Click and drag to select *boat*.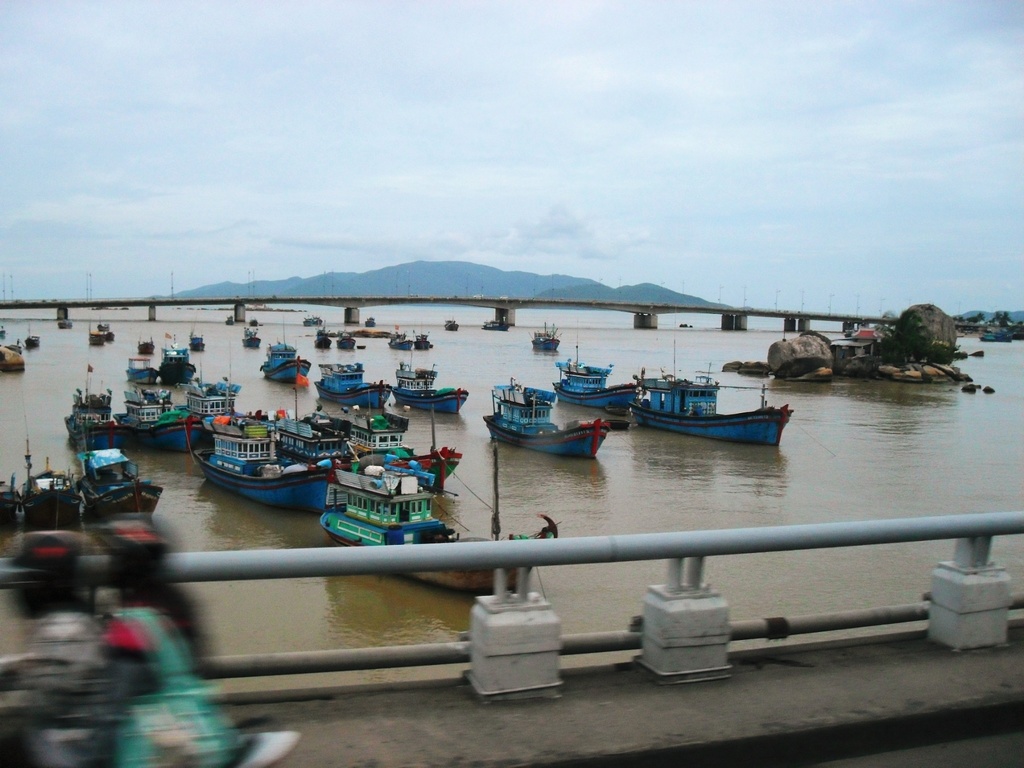
Selection: <box>136,335,156,355</box>.
